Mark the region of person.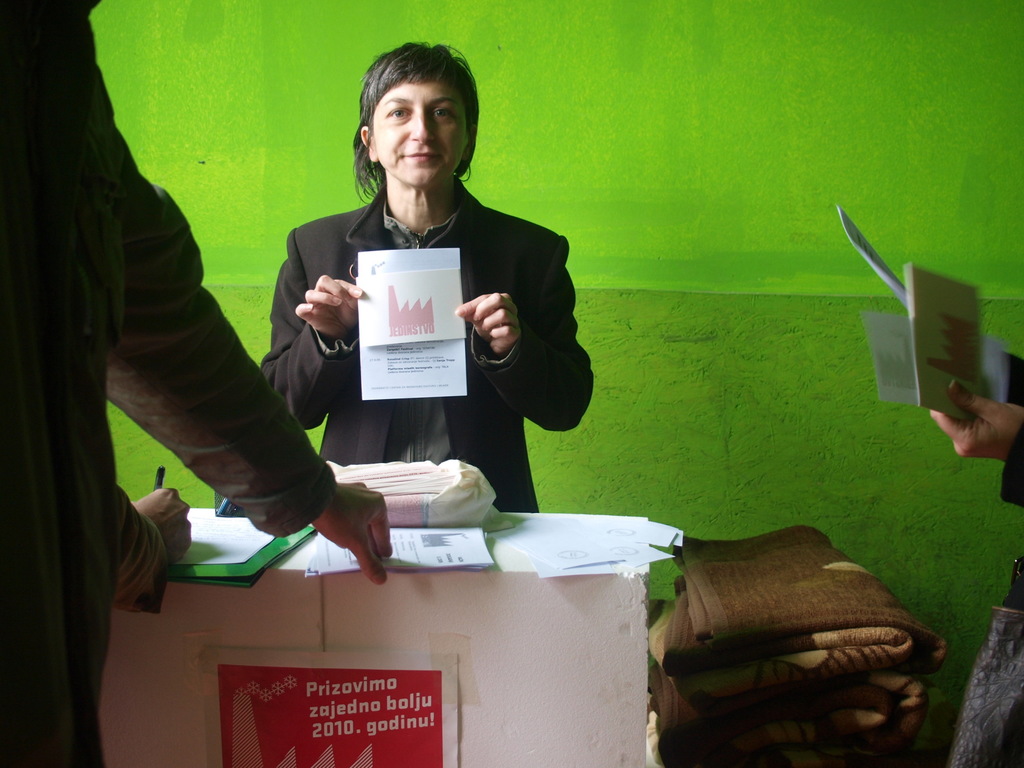
Region: (922, 346, 1023, 764).
